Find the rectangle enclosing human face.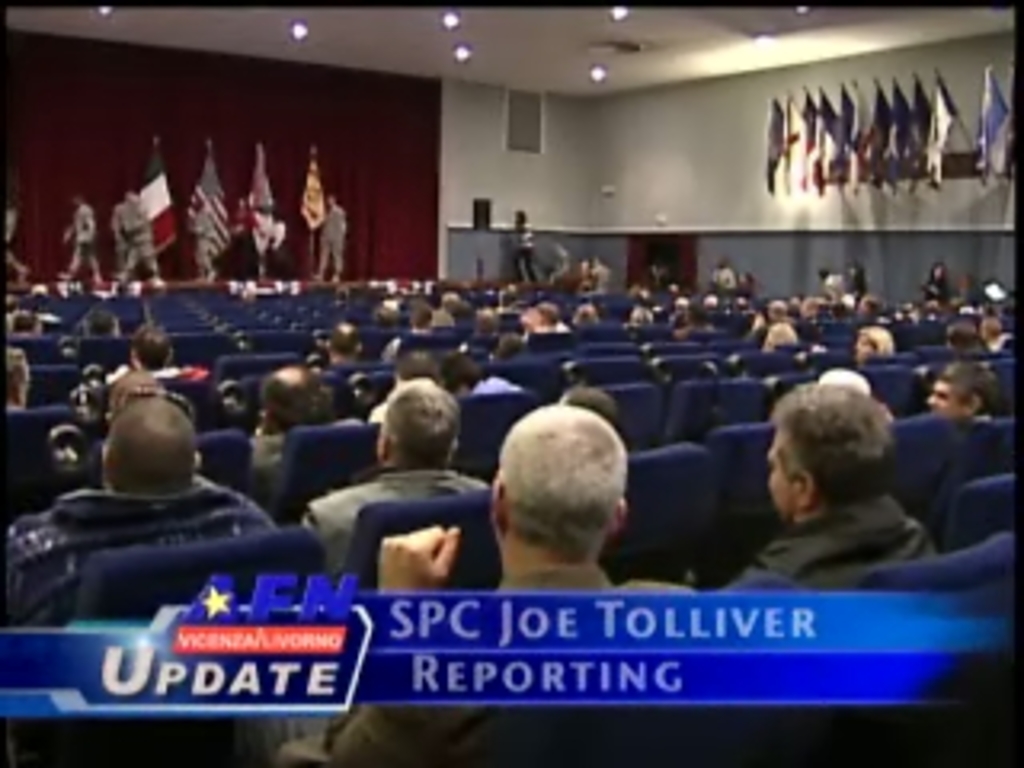
left=928, top=378, right=960, bottom=410.
